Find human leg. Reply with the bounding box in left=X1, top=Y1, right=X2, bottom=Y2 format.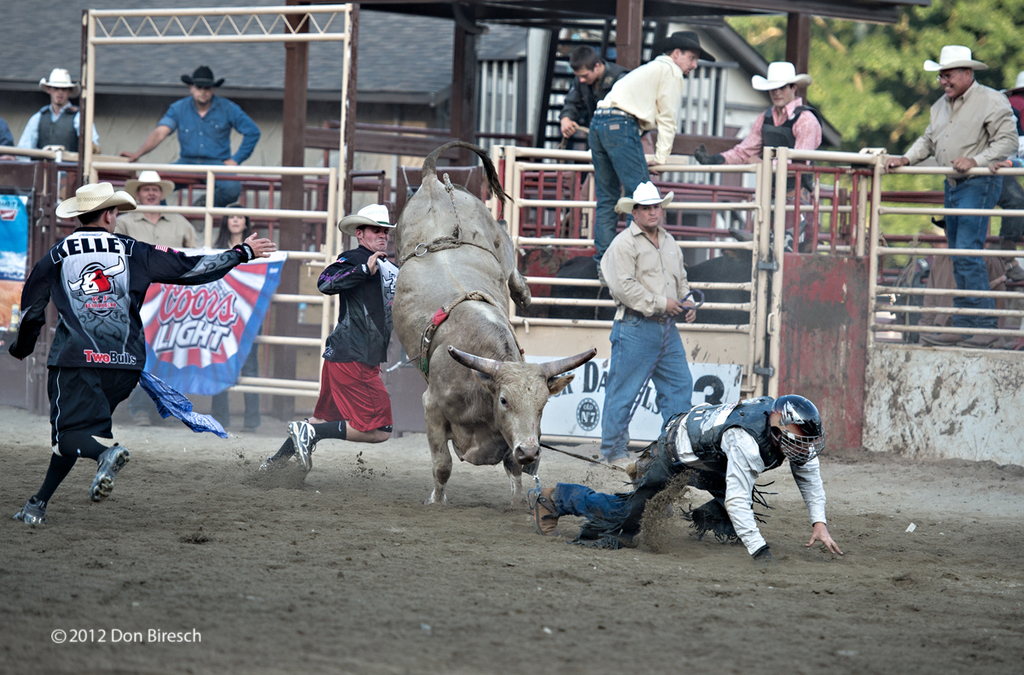
left=591, top=125, right=616, bottom=259.
